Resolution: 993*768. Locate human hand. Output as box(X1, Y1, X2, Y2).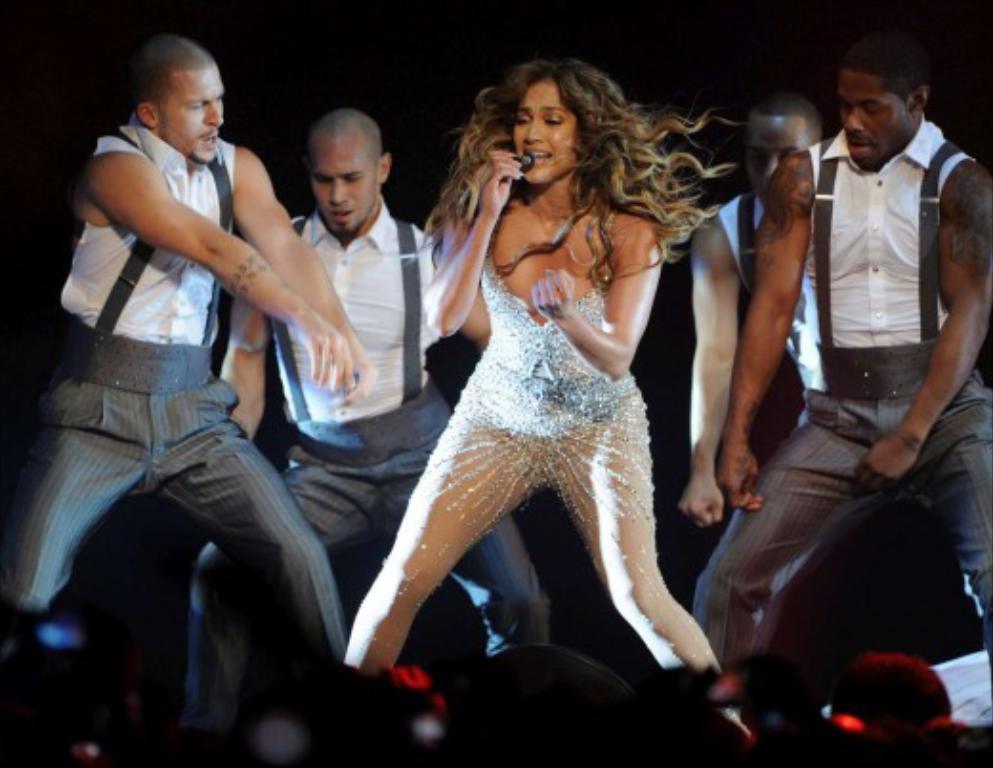
box(336, 359, 380, 407).
